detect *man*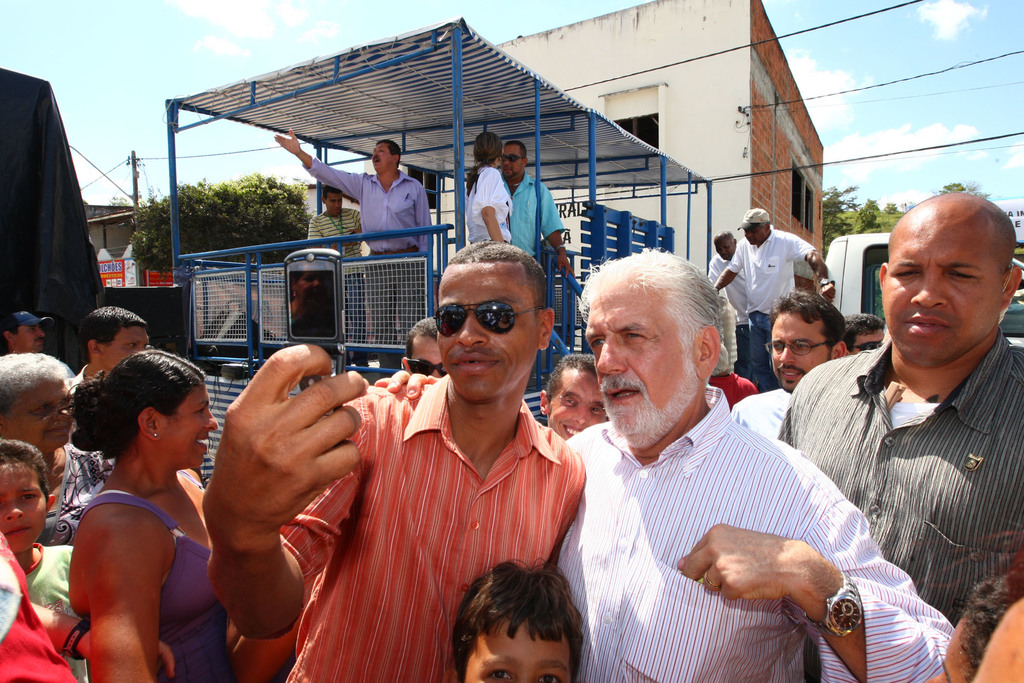
region(708, 341, 760, 408)
